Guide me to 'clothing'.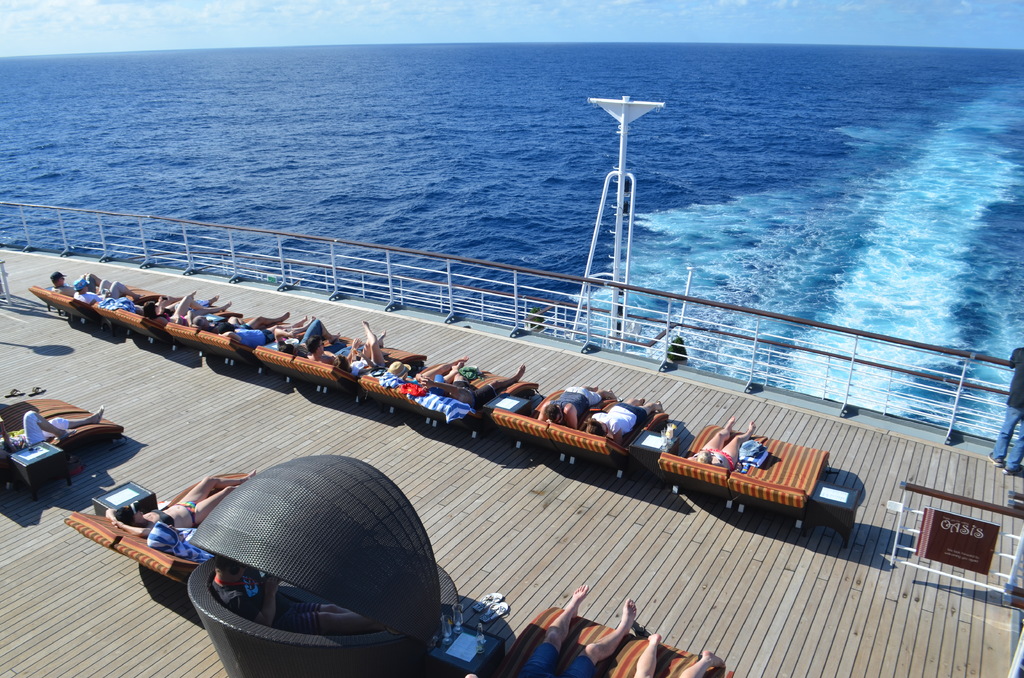
Guidance: left=3, top=410, right=76, bottom=453.
